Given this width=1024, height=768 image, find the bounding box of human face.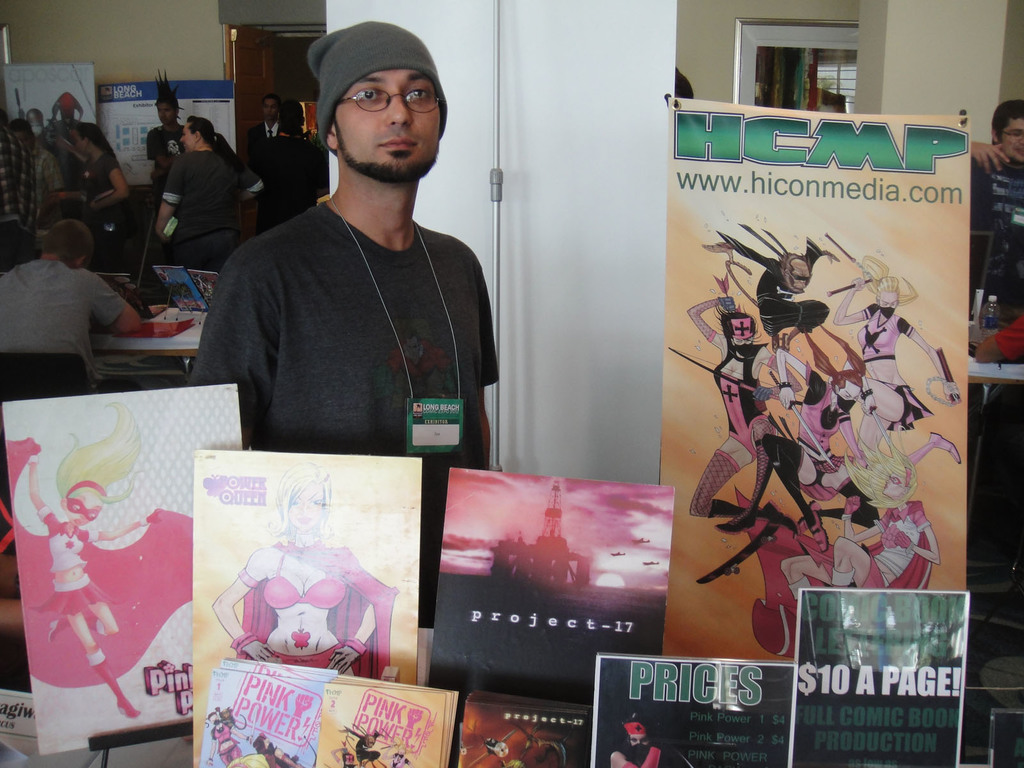
{"x1": 997, "y1": 113, "x2": 1023, "y2": 166}.
